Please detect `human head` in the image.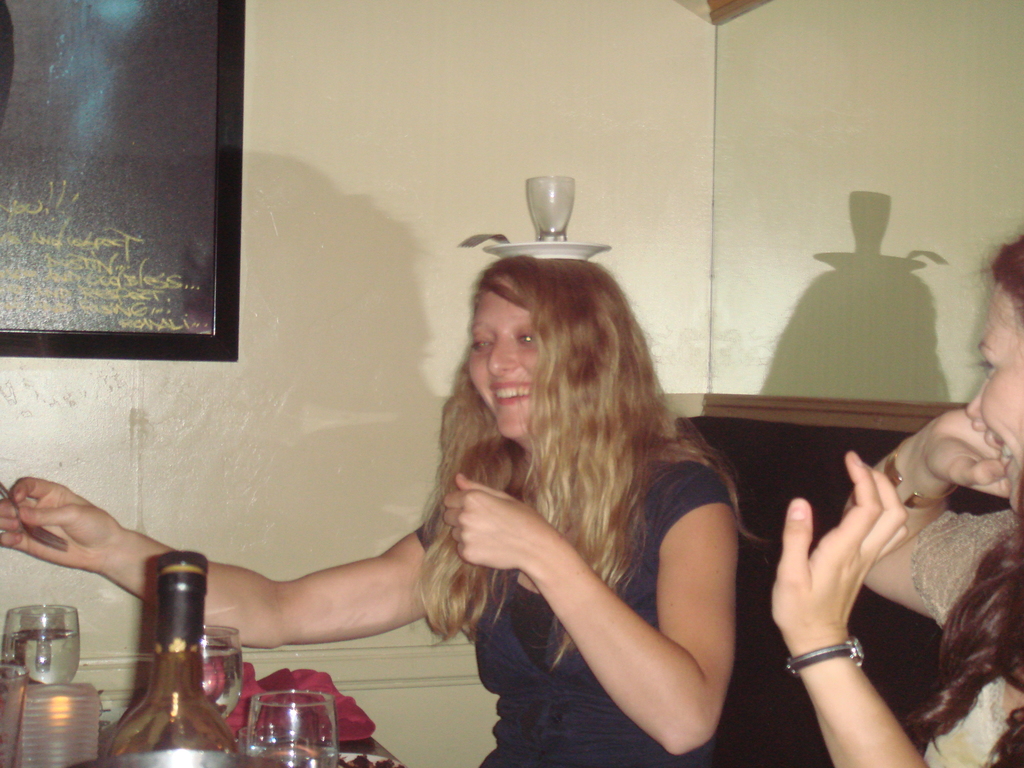
[434, 268, 637, 440].
